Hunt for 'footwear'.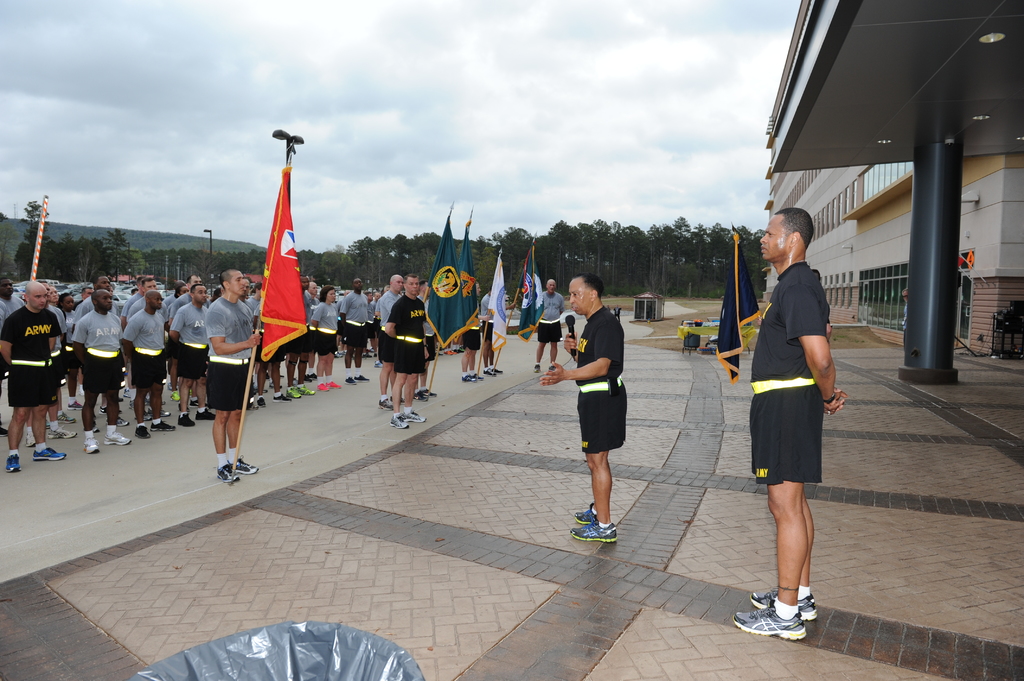
Hunted down at 0 424 8 437.
